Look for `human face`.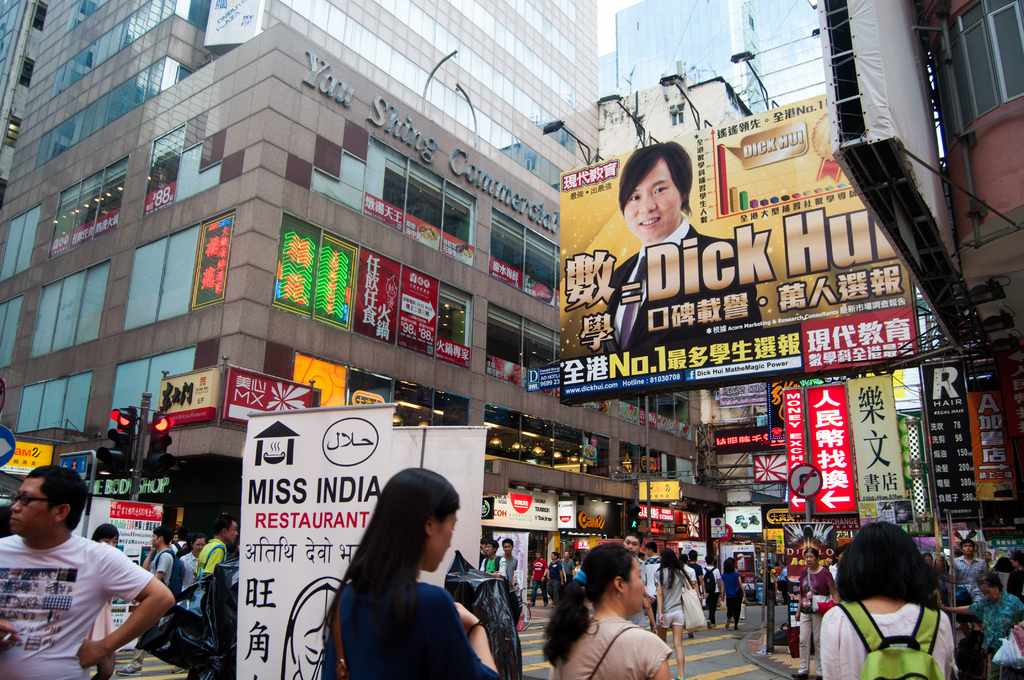
Found: bbox=[156, 533, 159, 546].
